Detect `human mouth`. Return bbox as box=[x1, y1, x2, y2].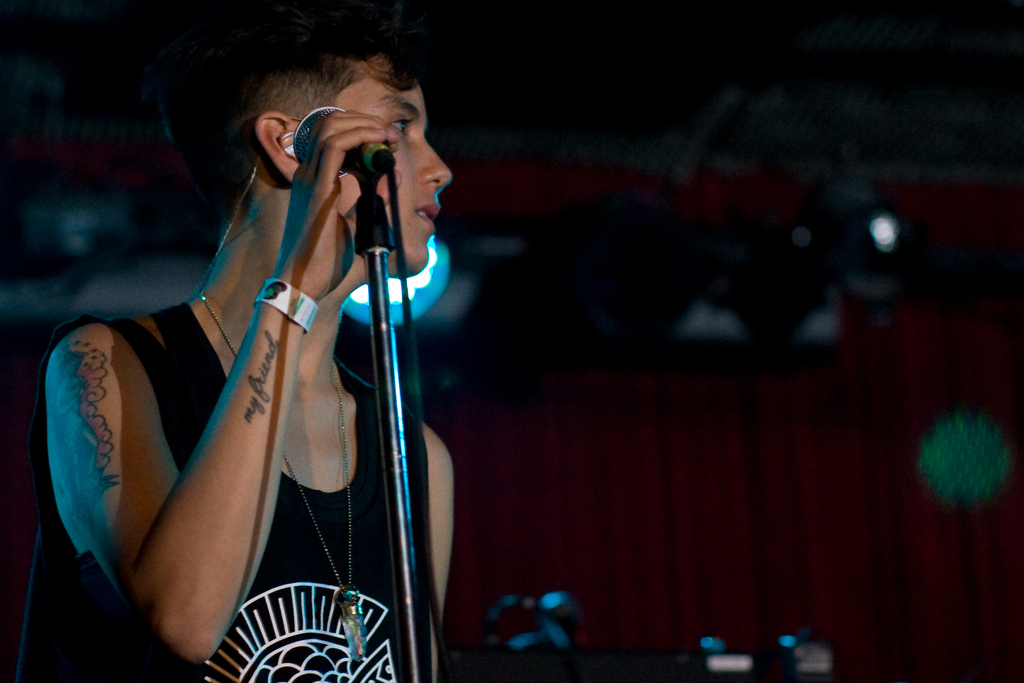
box=[412, 200, 441, 229].
